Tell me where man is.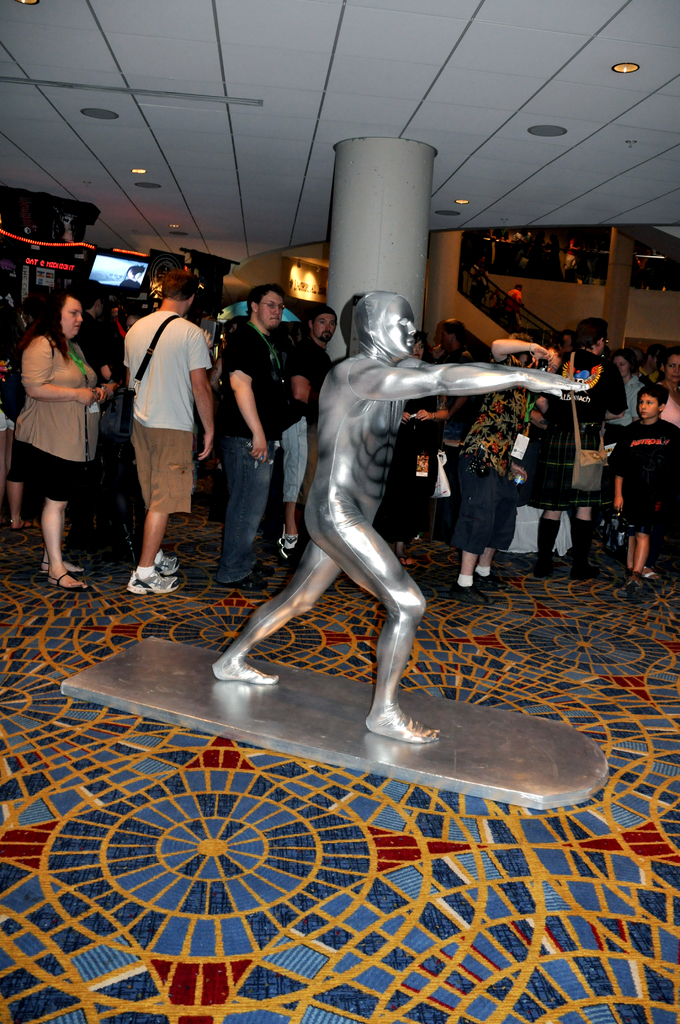
man is at <box>72,287,113,530</box>.
